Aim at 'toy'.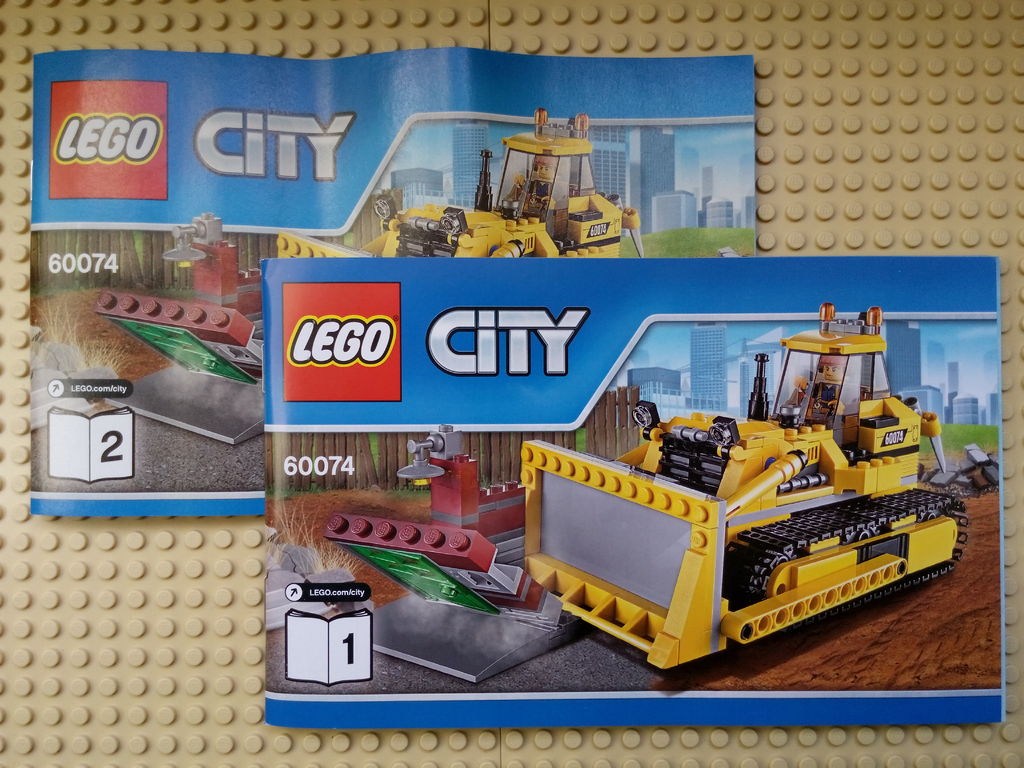
Aimed at <box>97,209,386,445</box>.
